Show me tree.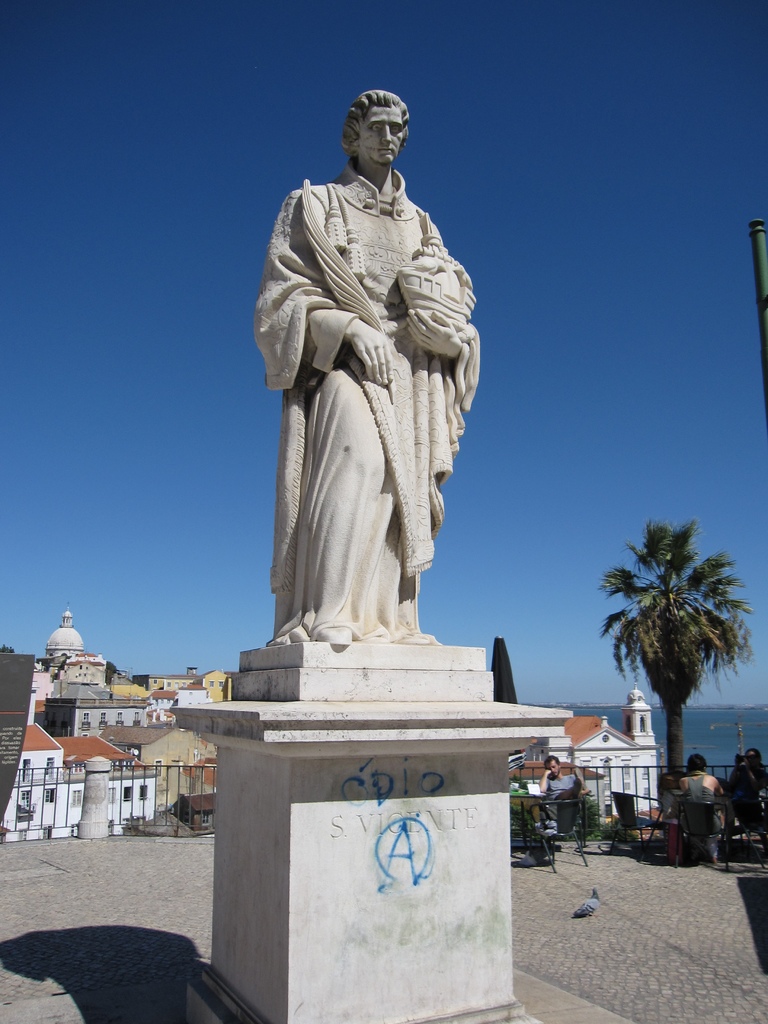
tree is here: box(598, 515, 754, 788).
